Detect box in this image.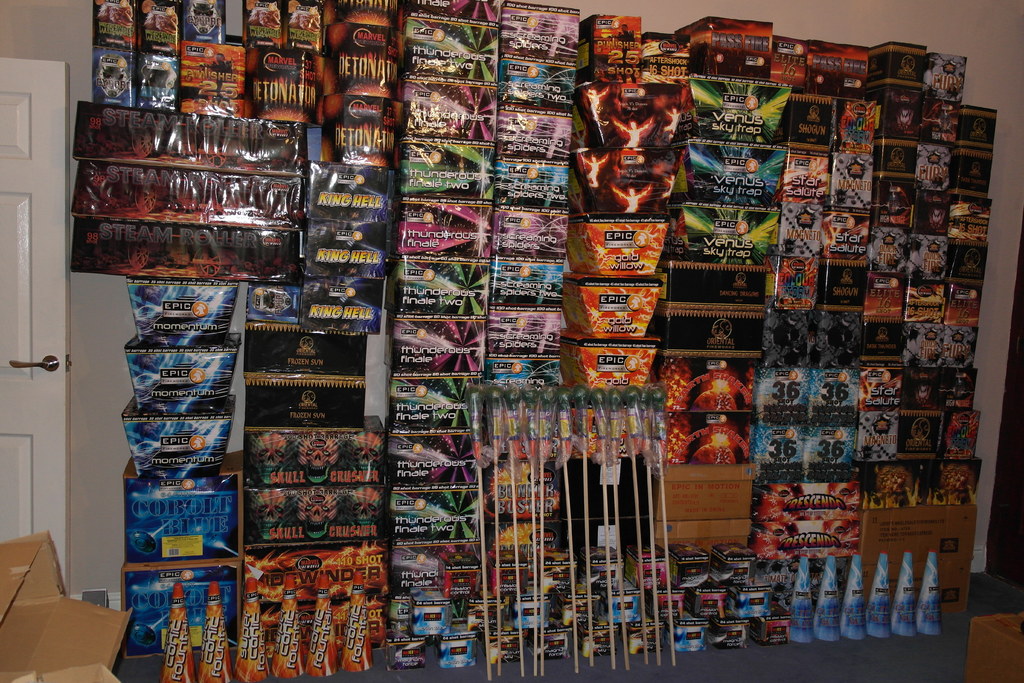
Detection: bbox(404, 19, 497, 87).
